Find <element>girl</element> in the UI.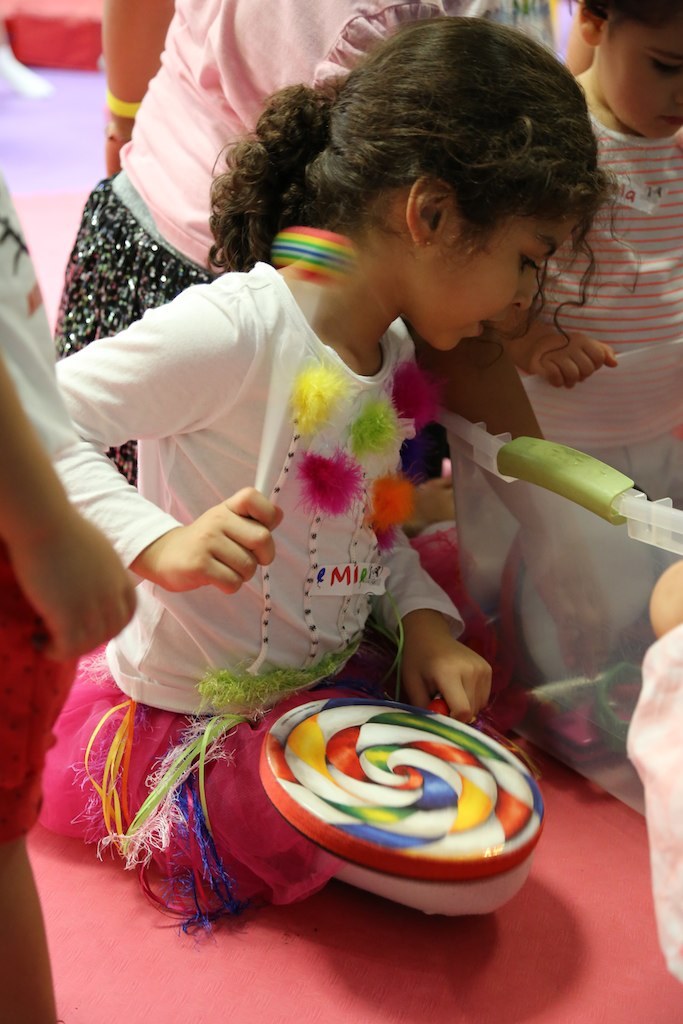
UI element at (left=496, top=0, right=682, bottom=679).
